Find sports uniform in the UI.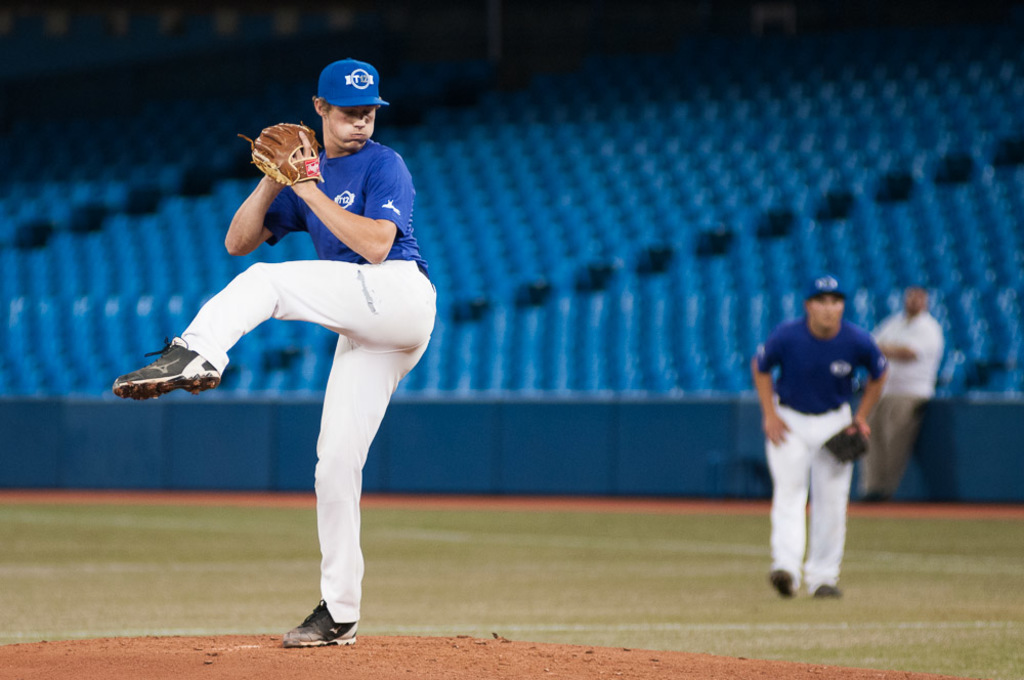
UI element at [138, 71, 460, 650].
